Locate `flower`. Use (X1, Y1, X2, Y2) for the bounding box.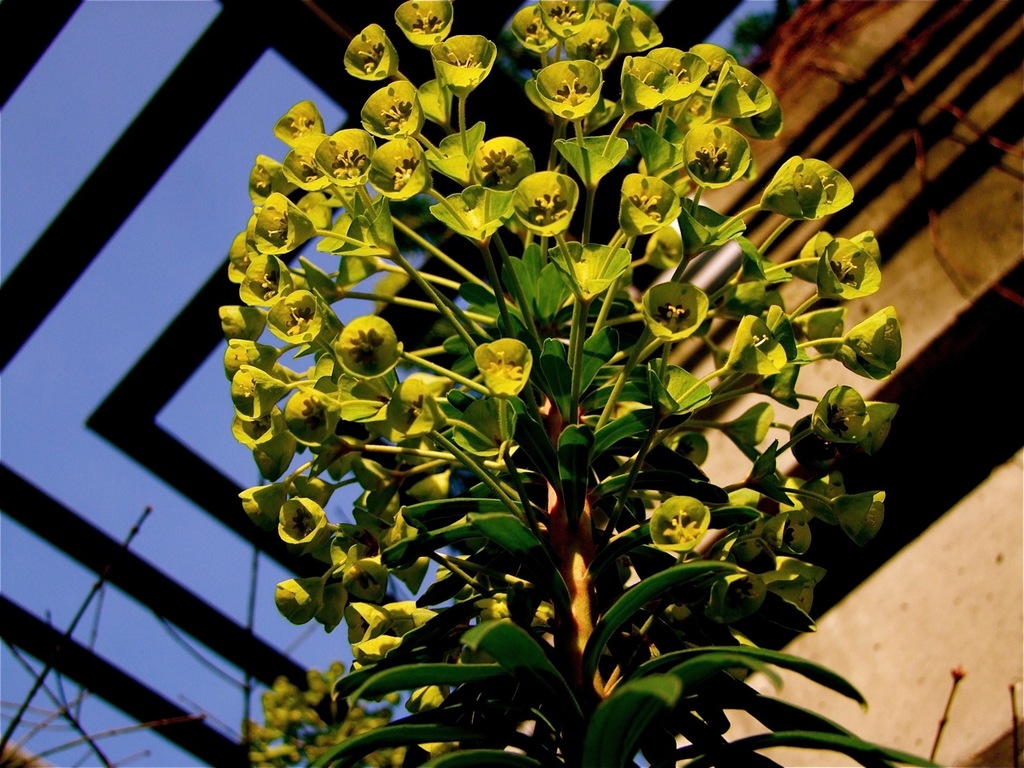
(516, 169, 577, 233).
